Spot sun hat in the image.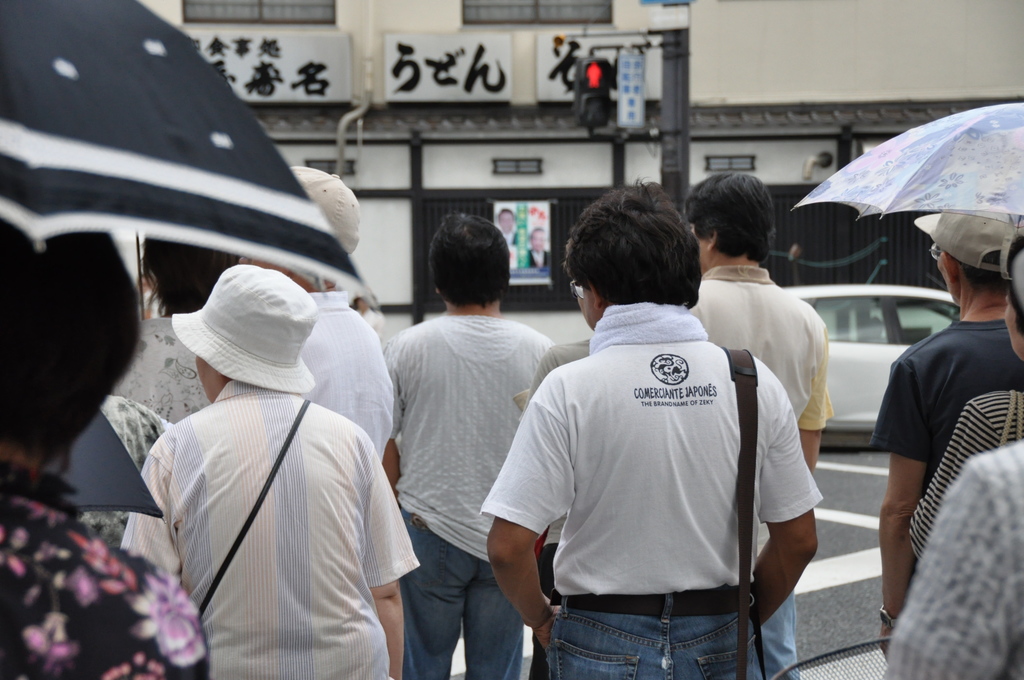
sun hat found at left=165, top=266, right=319, bottom=396.
